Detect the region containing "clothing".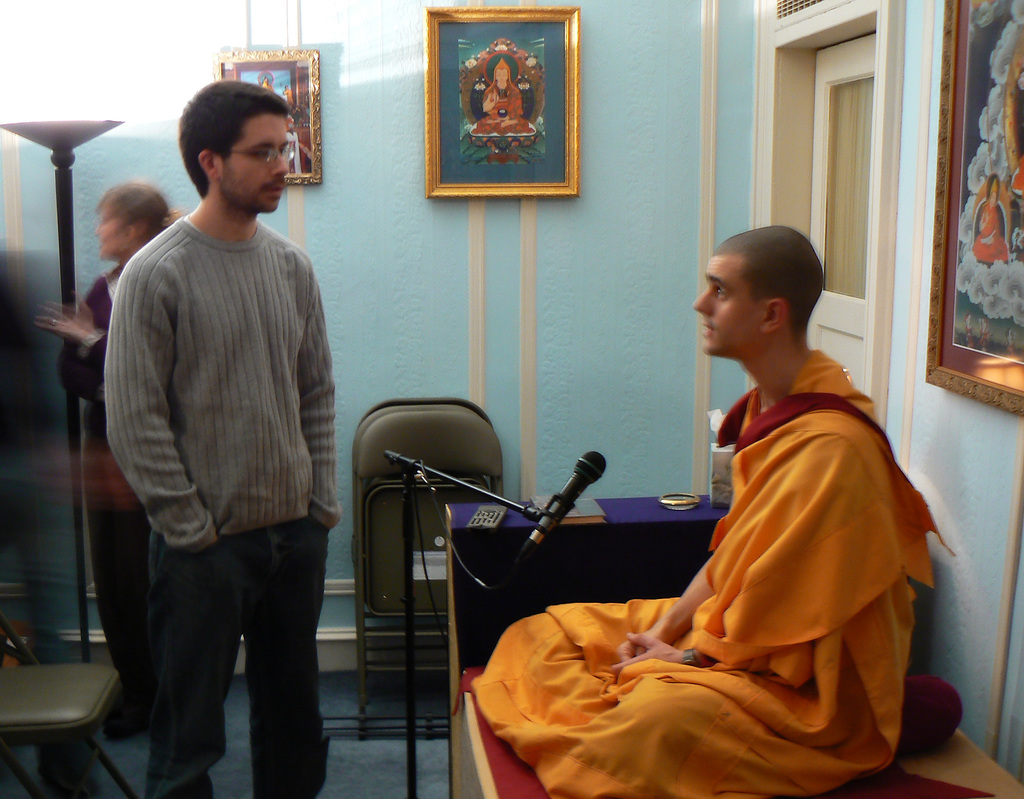
537 312 927 768.
